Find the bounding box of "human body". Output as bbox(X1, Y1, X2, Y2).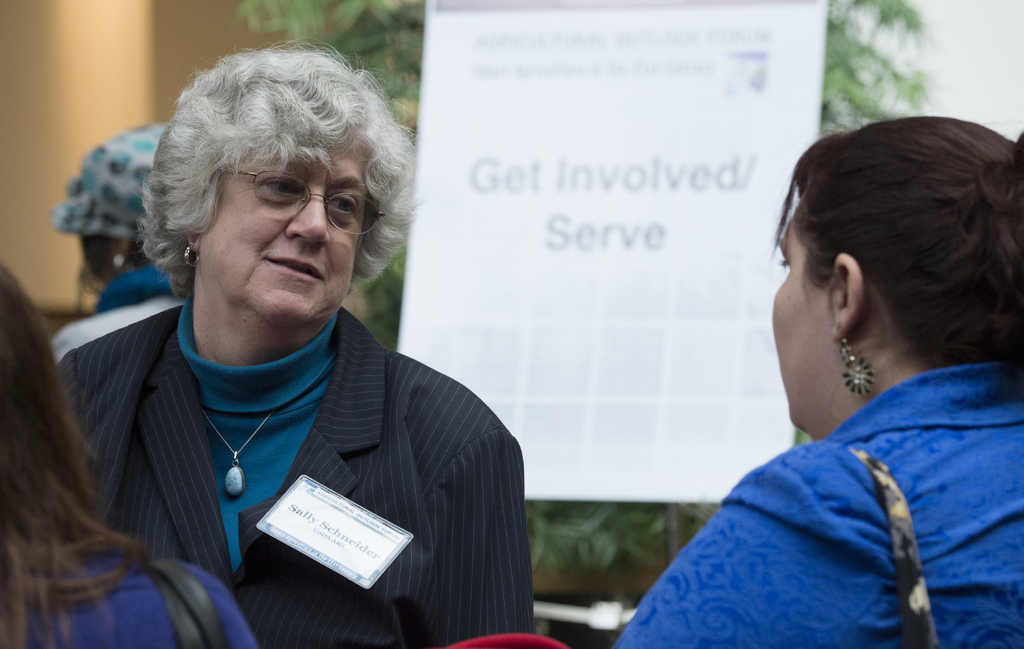
bbox(5, 263, 253, 648).
